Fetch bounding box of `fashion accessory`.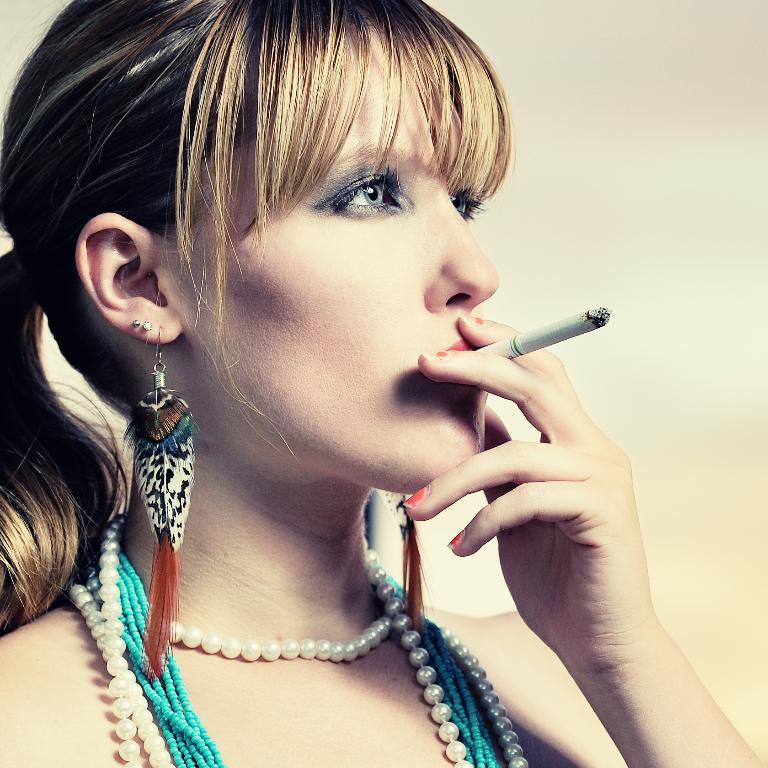
Bbox: {"x1": 378, "y1": 489, "x2": 432, "y2": 632}.
